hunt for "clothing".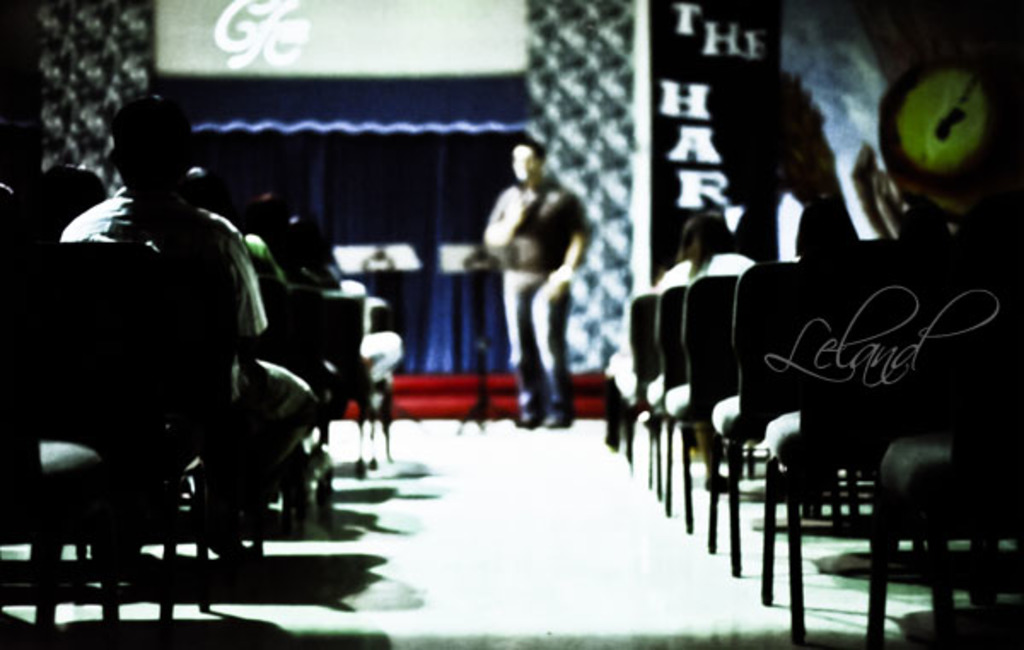
Hunted down at crop(483, 179, 591, 420).
